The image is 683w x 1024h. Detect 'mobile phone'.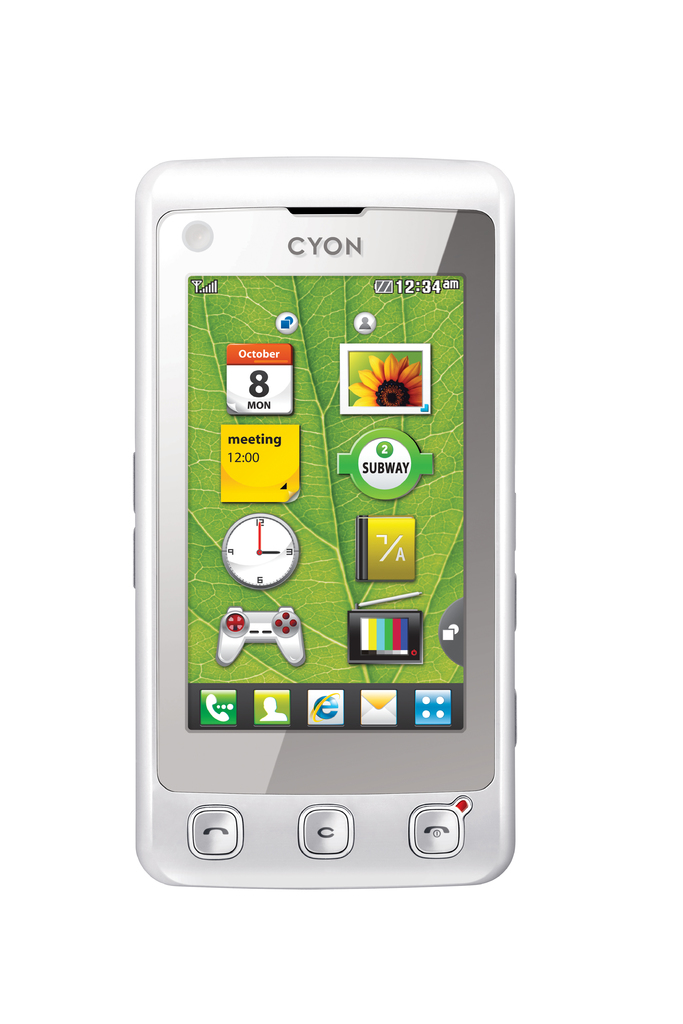
Detection: (113,155,532,884).
